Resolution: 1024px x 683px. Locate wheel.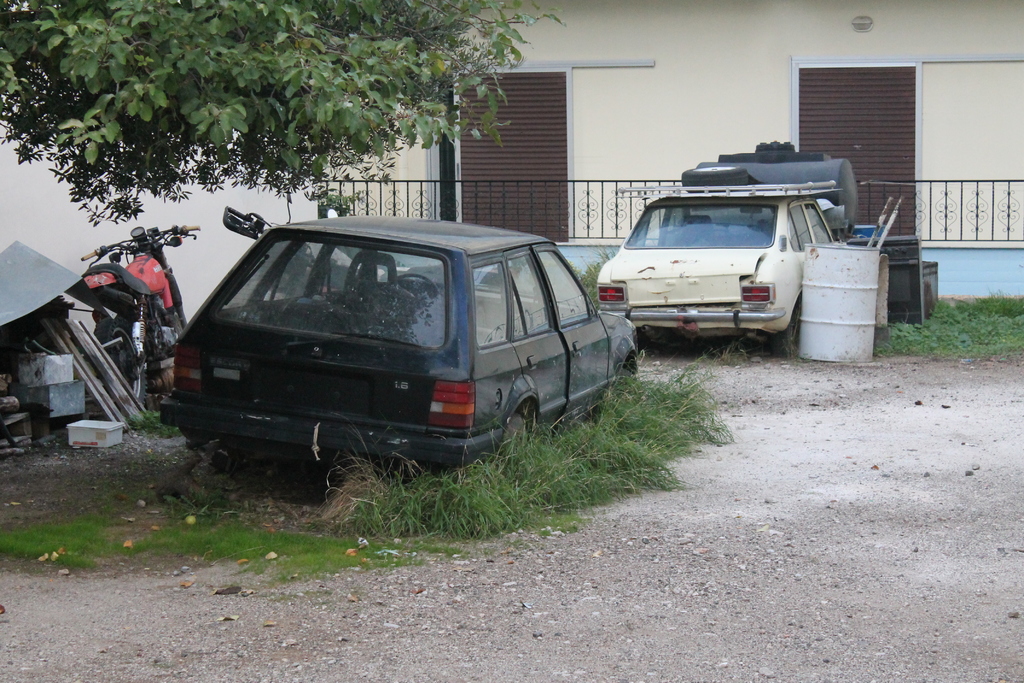
770:321:792:359.
